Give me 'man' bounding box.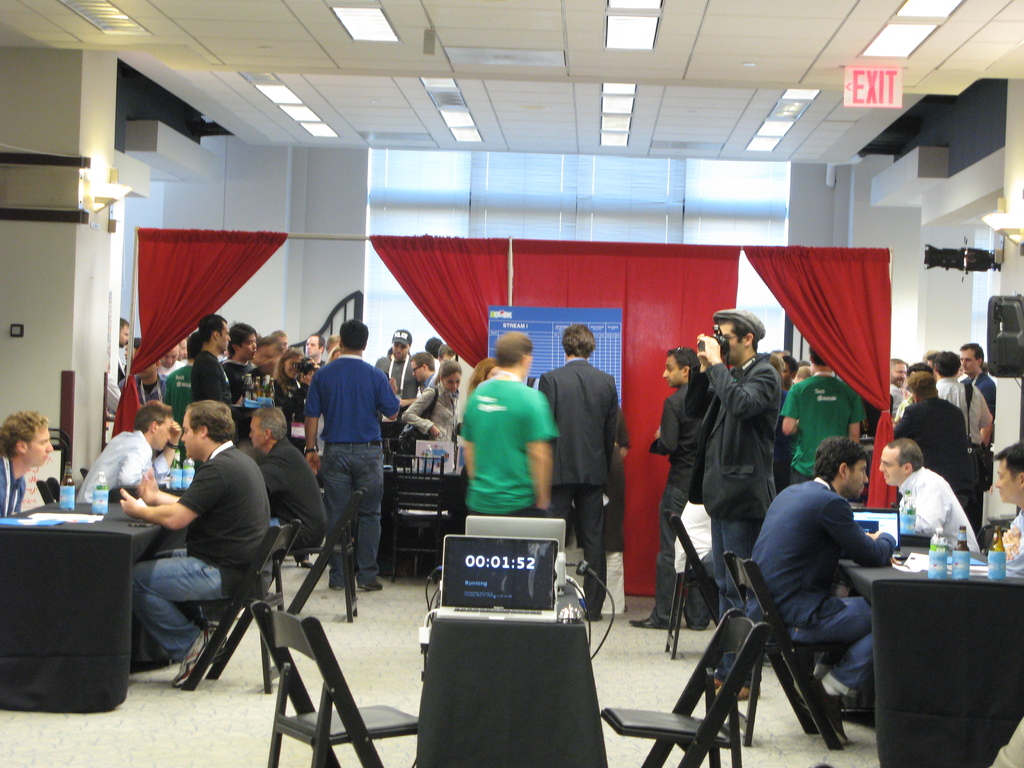
crop(196, 311, 250, 373).
